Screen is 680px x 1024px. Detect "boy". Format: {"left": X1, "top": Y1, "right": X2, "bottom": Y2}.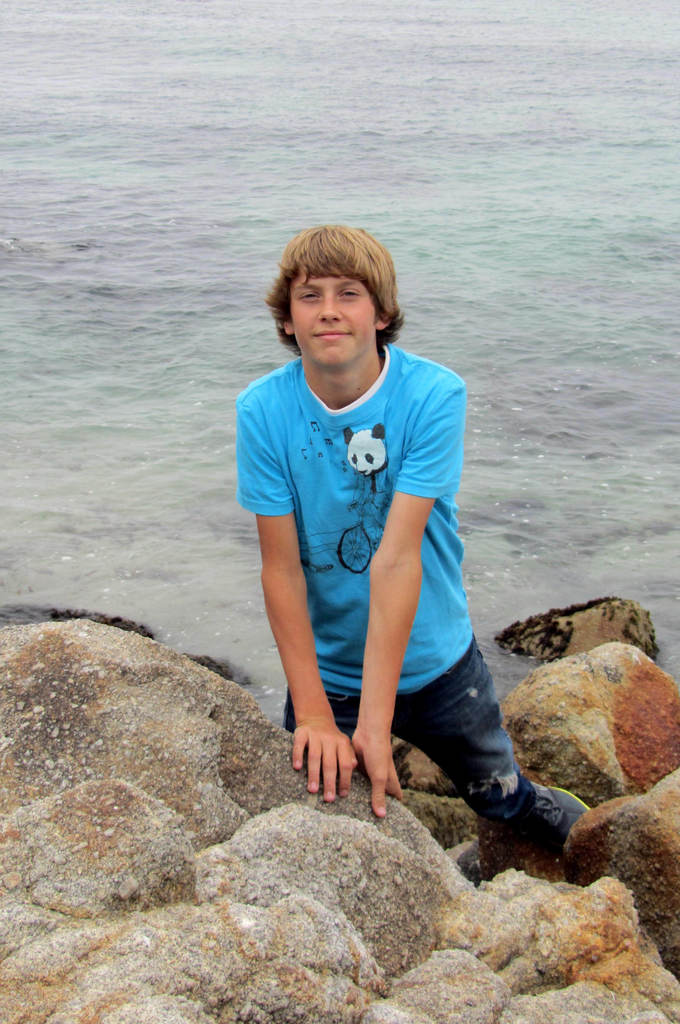
{"left": 236, "top": 220, "right": 594, "bottom": 863}.
